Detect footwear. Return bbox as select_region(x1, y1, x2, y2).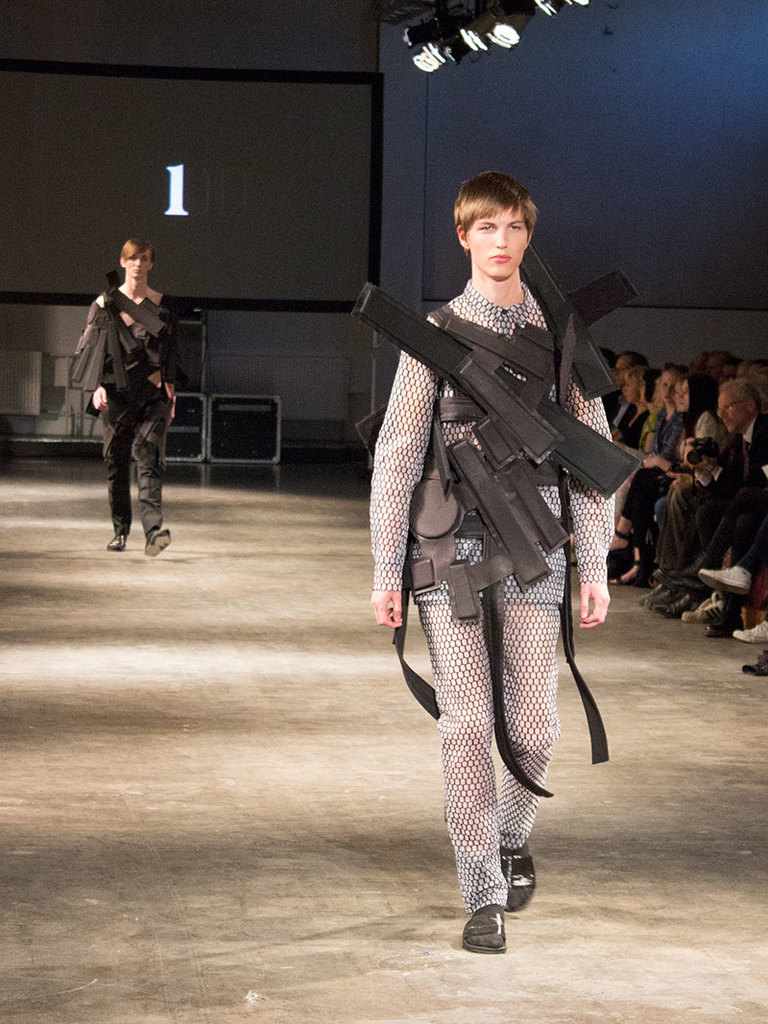
select_region(436, 888, 524, 964).
